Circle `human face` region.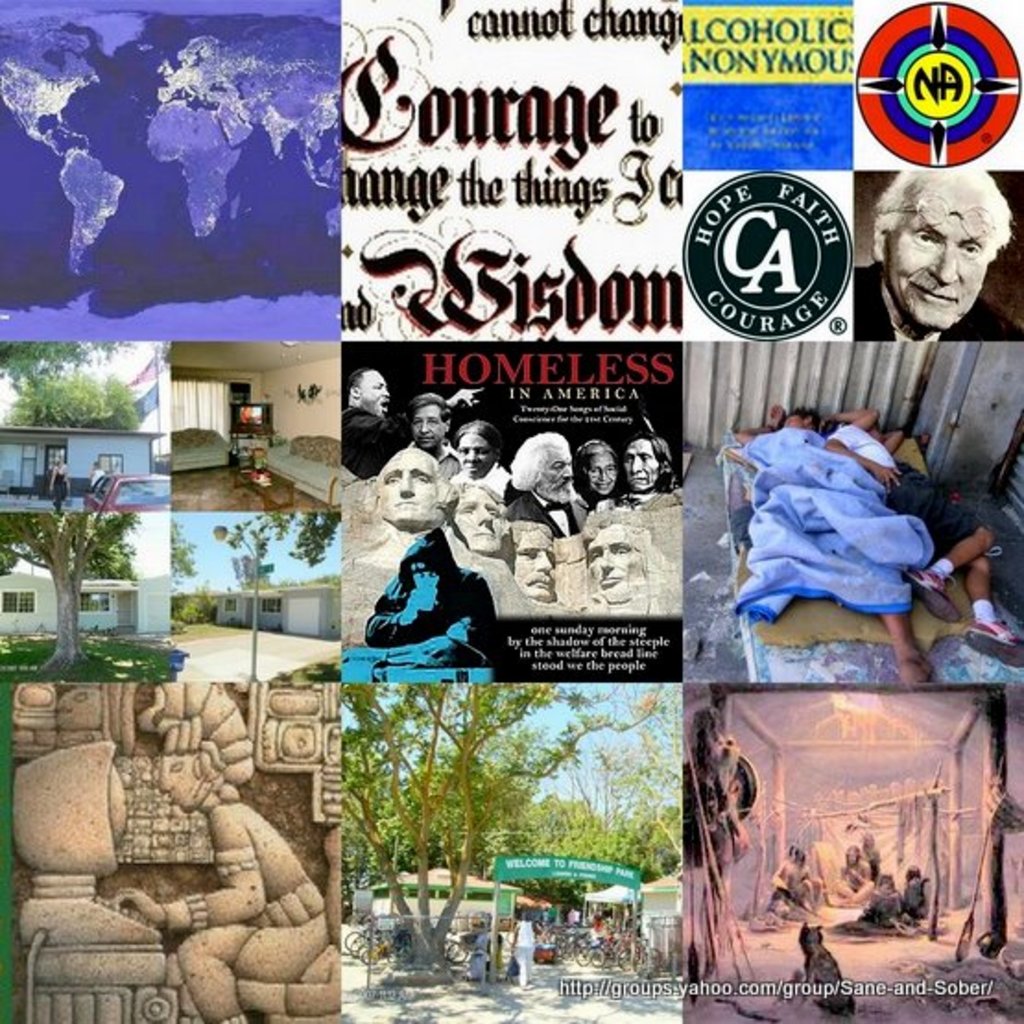
Region: <region>362, 367, 386, 415</region>.
